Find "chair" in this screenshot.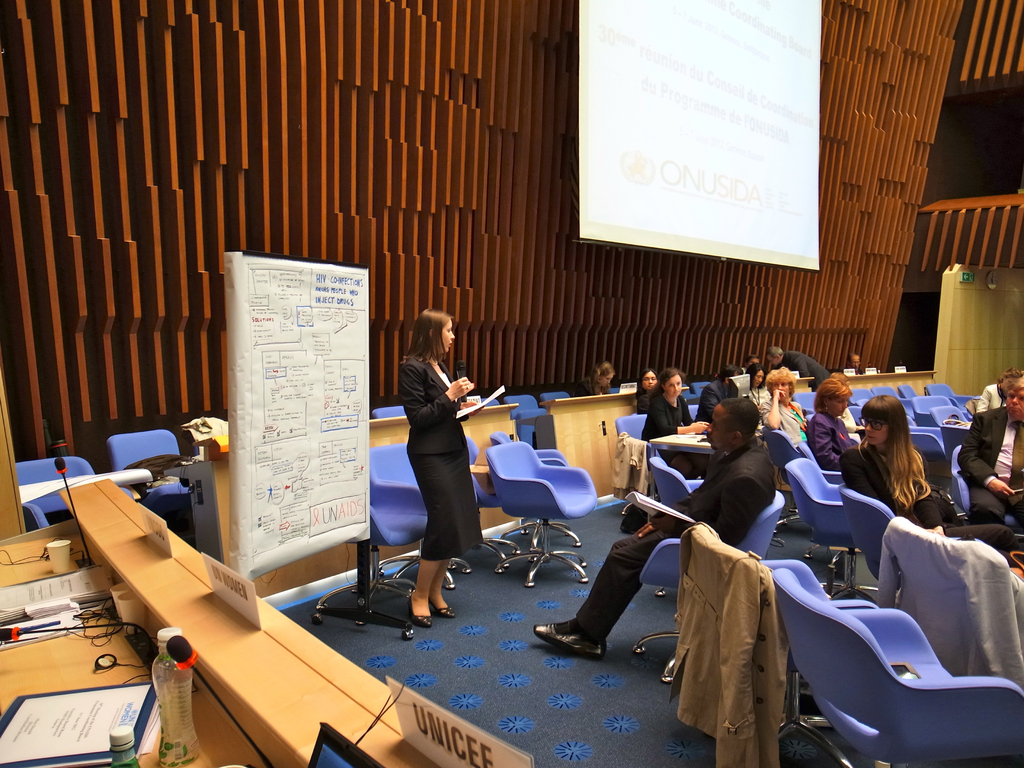
The bounding box for "chair" is x1=17, y1=461, x2=95, y2=531.
